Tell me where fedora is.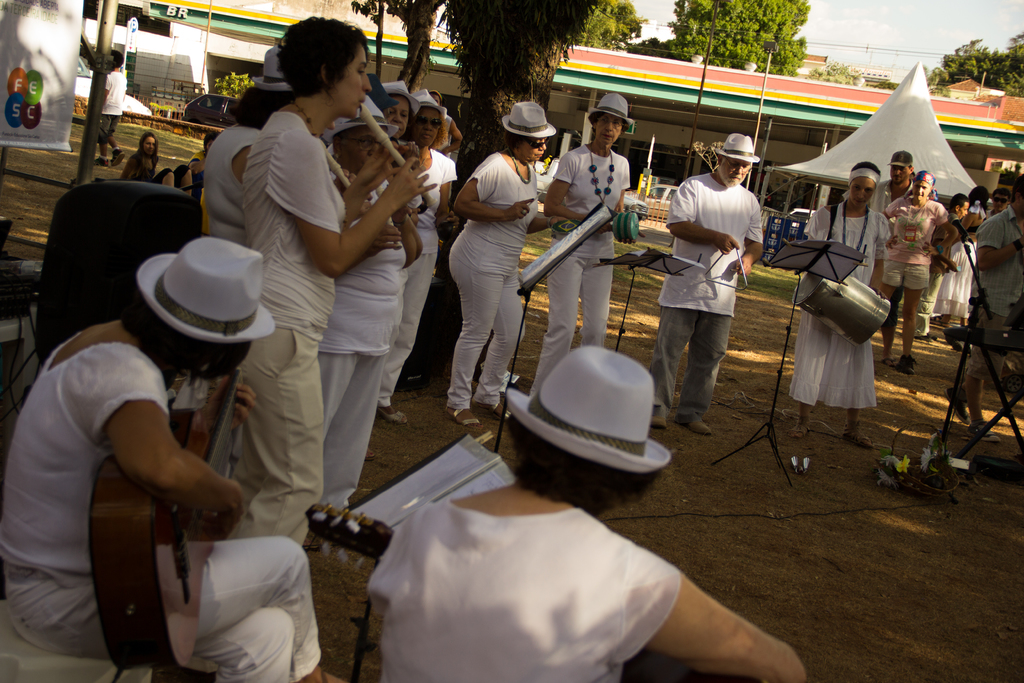
fedora is at 388 78 417 110.
